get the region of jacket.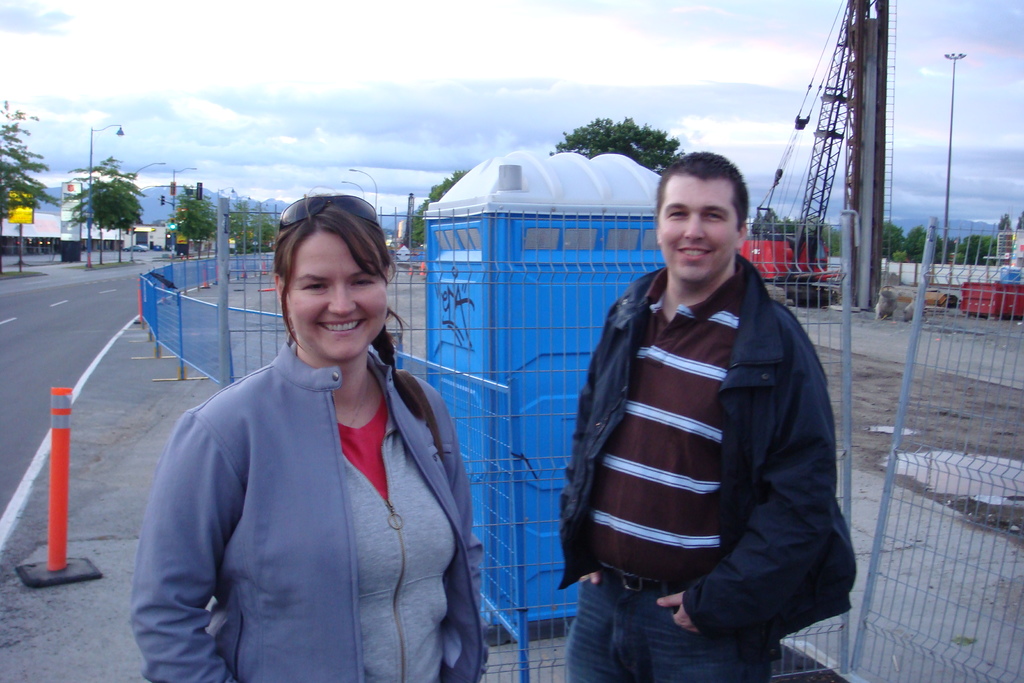
129:343:486:682.
